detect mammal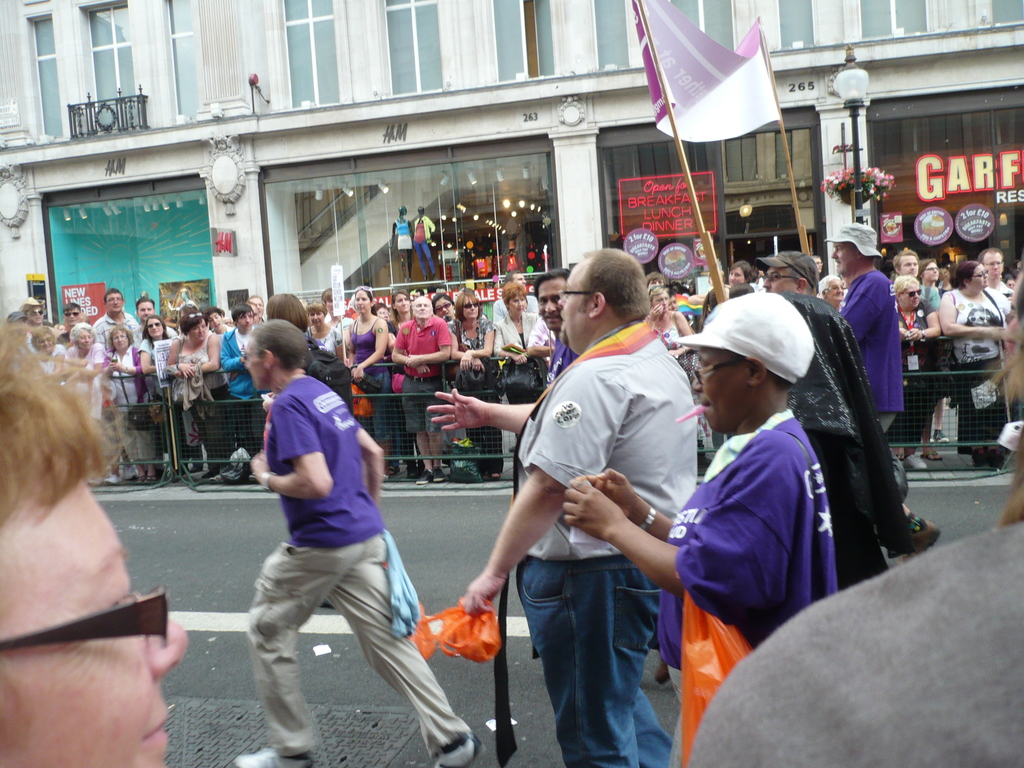
l=424, t=248, r=696, b=767
